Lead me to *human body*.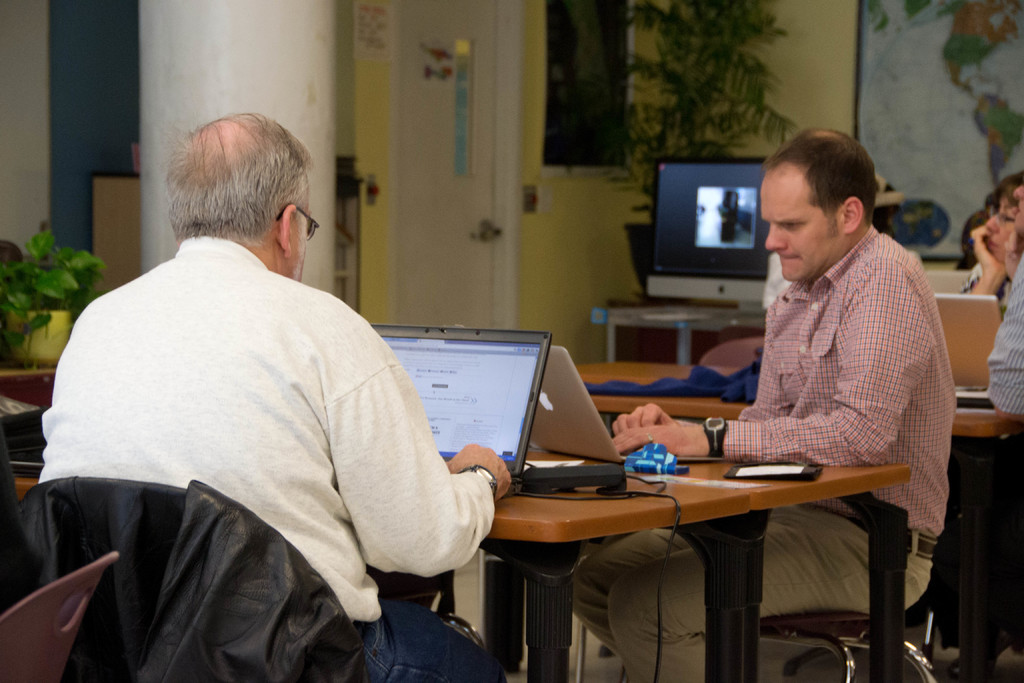
Lead to box=[957, 182, 1023, 318].
